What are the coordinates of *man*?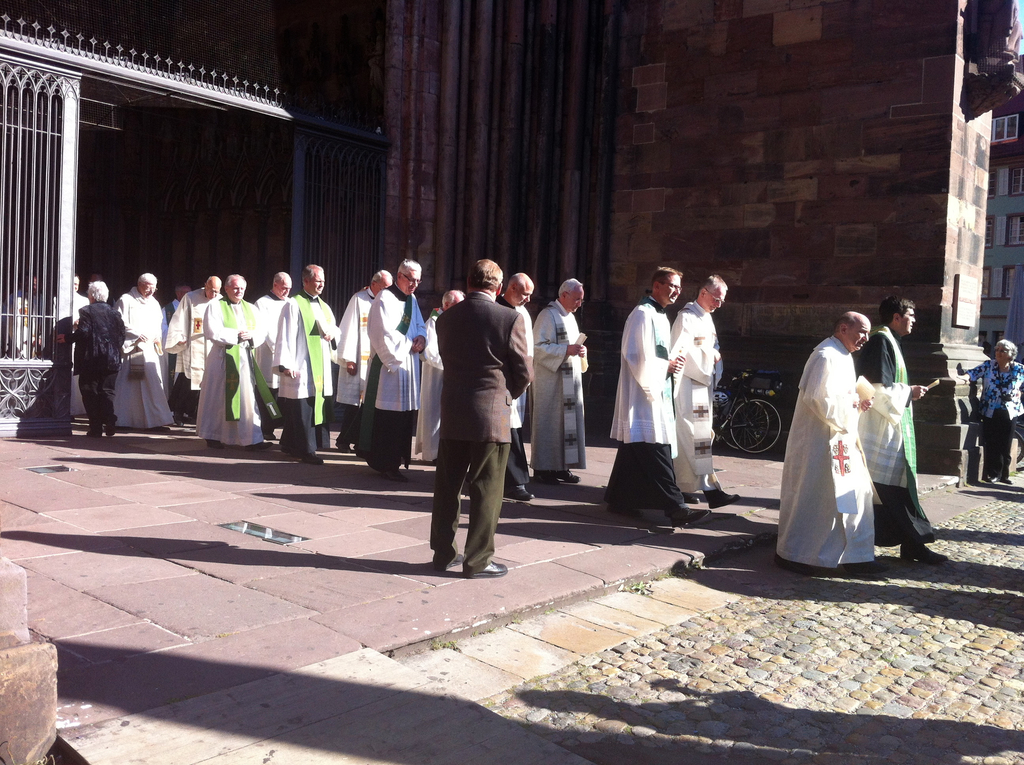
665, 273, 740, 514.
